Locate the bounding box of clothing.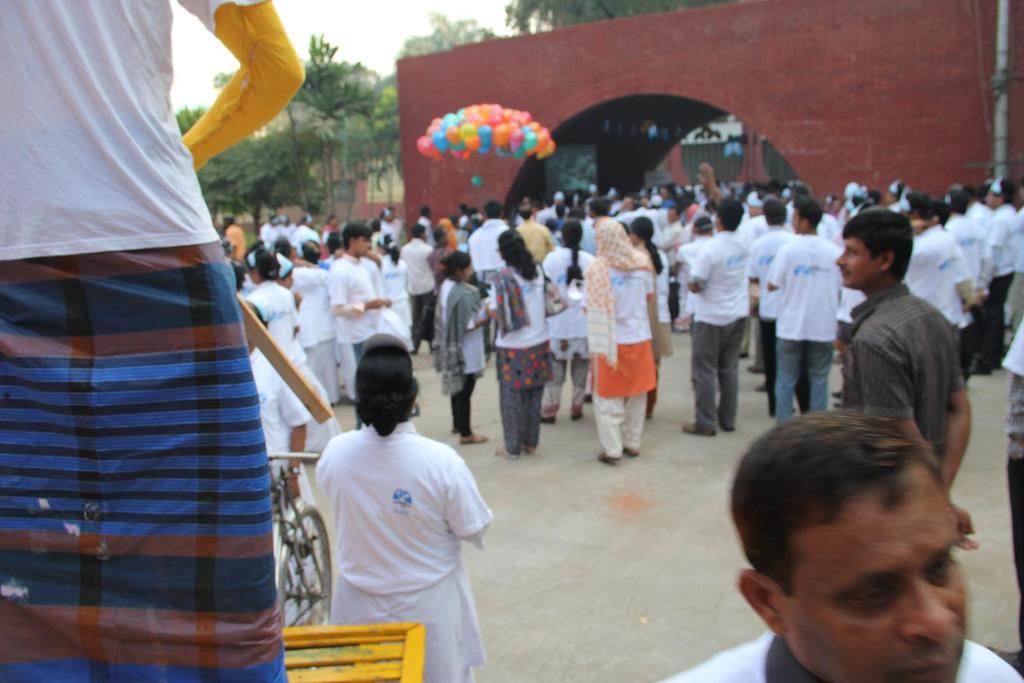
Bounding box: x1=238 y1=336 x2=325 y2=574.
